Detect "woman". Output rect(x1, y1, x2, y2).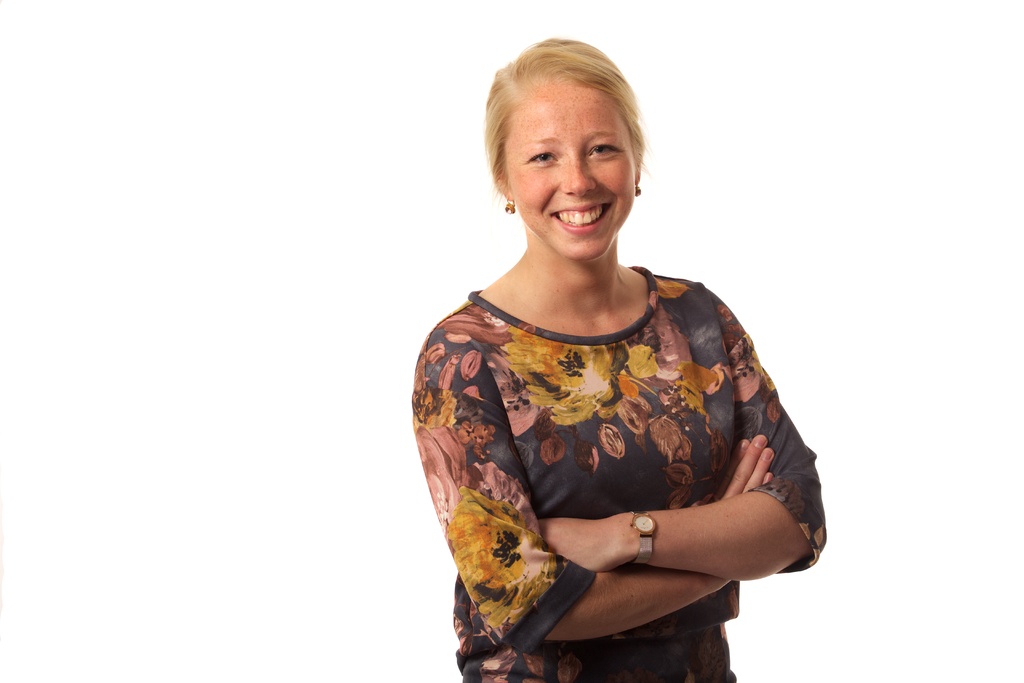
rect(365, 54, 851, 680).
